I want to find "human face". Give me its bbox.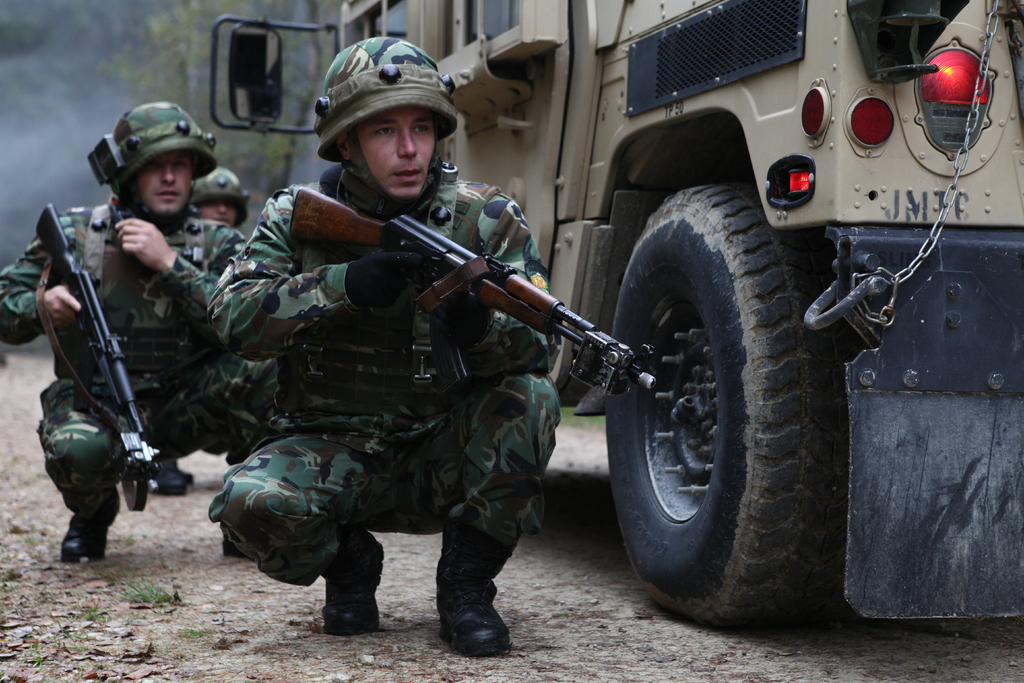
locate(195, 199, 237, 226).
